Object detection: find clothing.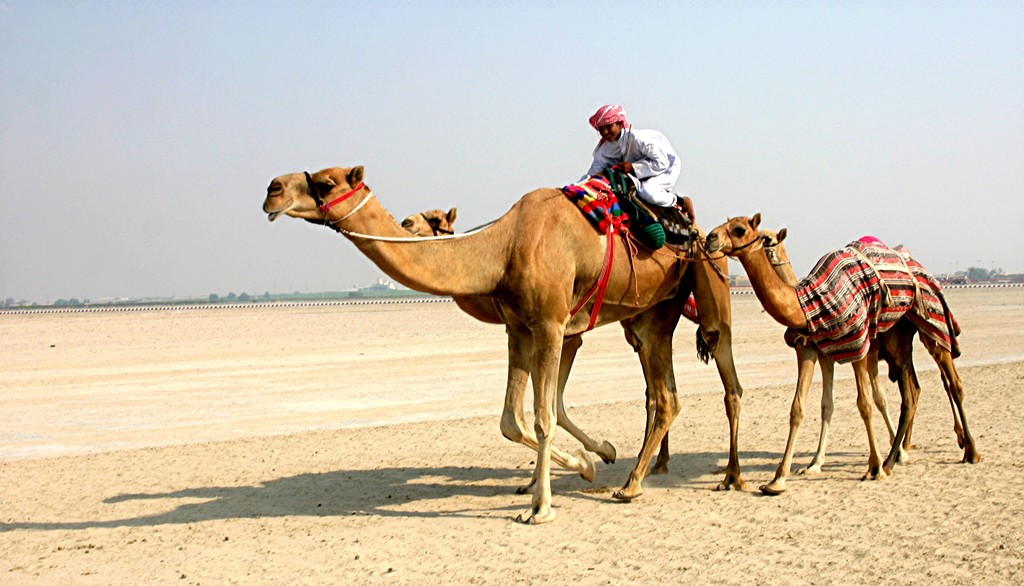
select_region(585, 130, 682, 210).
